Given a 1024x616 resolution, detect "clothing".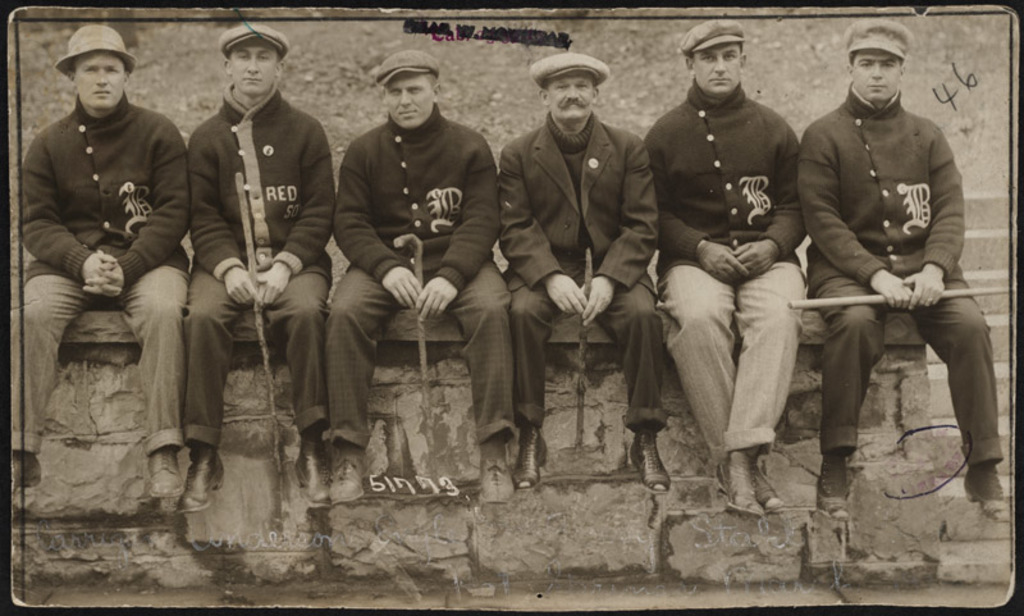
[left=659, top=88, right=810, bottom=432].
